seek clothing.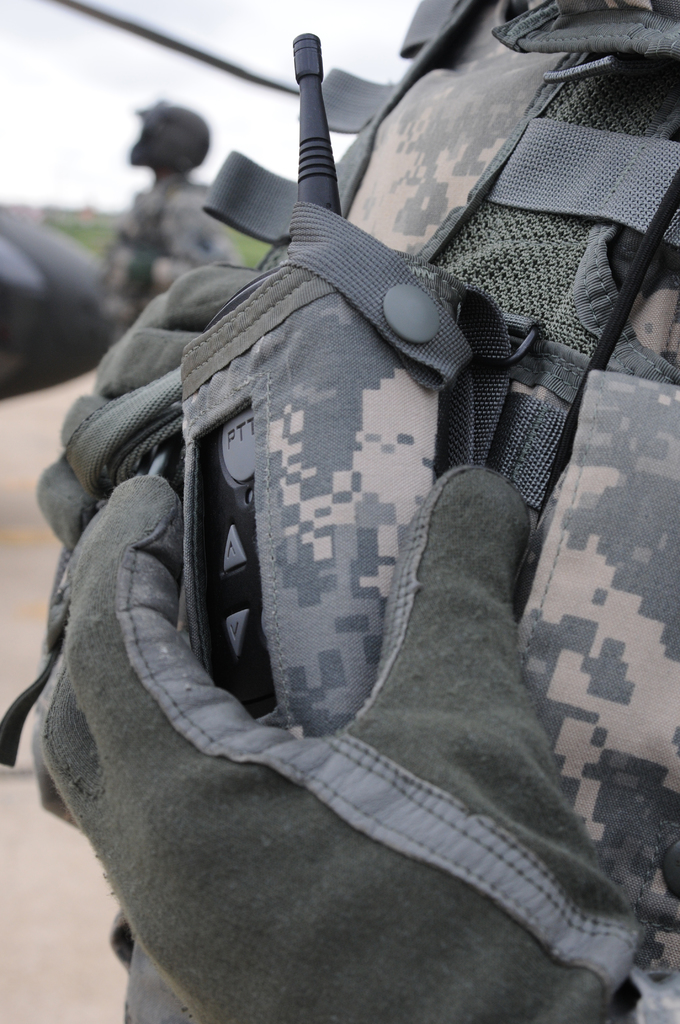
bbox=[59, 81, 599, 1020].
